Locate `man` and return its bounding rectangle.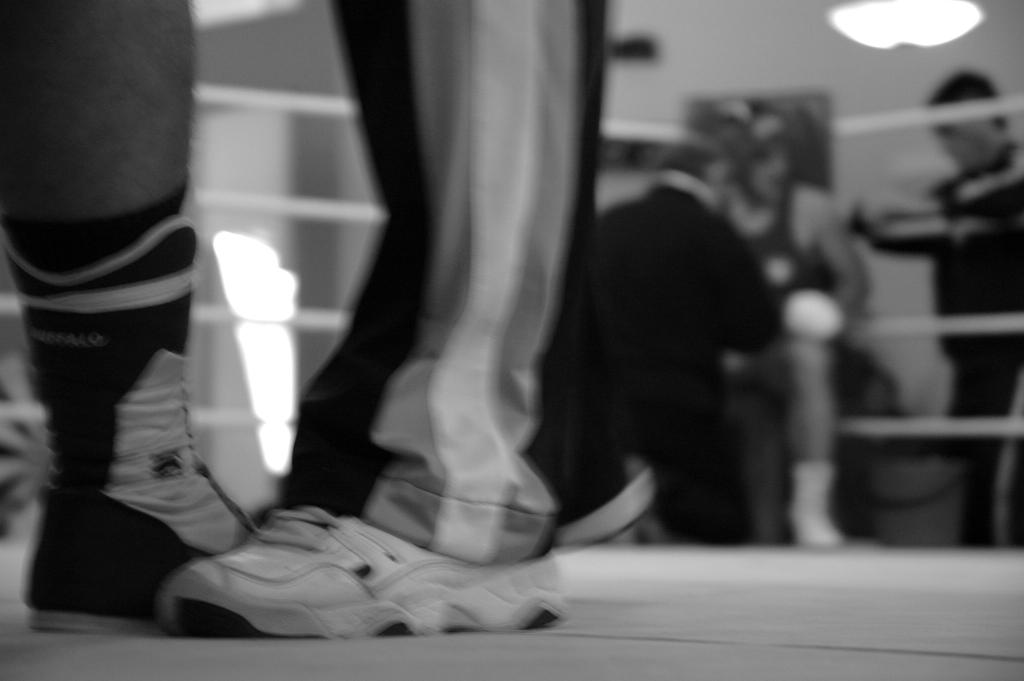
[x1=0, y1=0, x2=270, y2=642].
